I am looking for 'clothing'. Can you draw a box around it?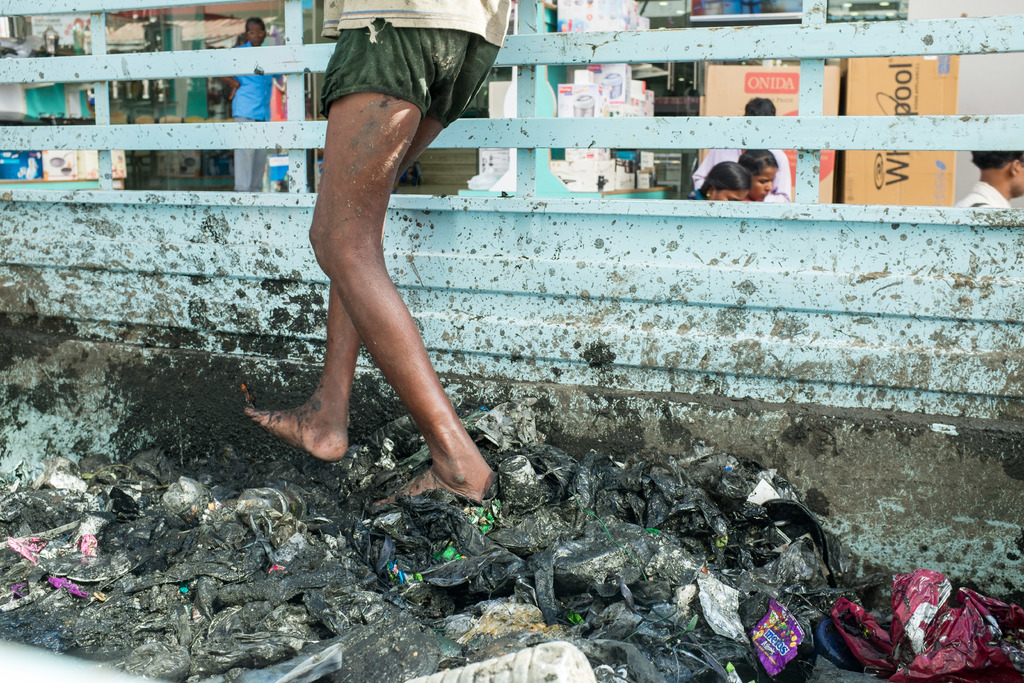
Sure, the bounding box is [left=694, top=145, right=798, bottom=194].
